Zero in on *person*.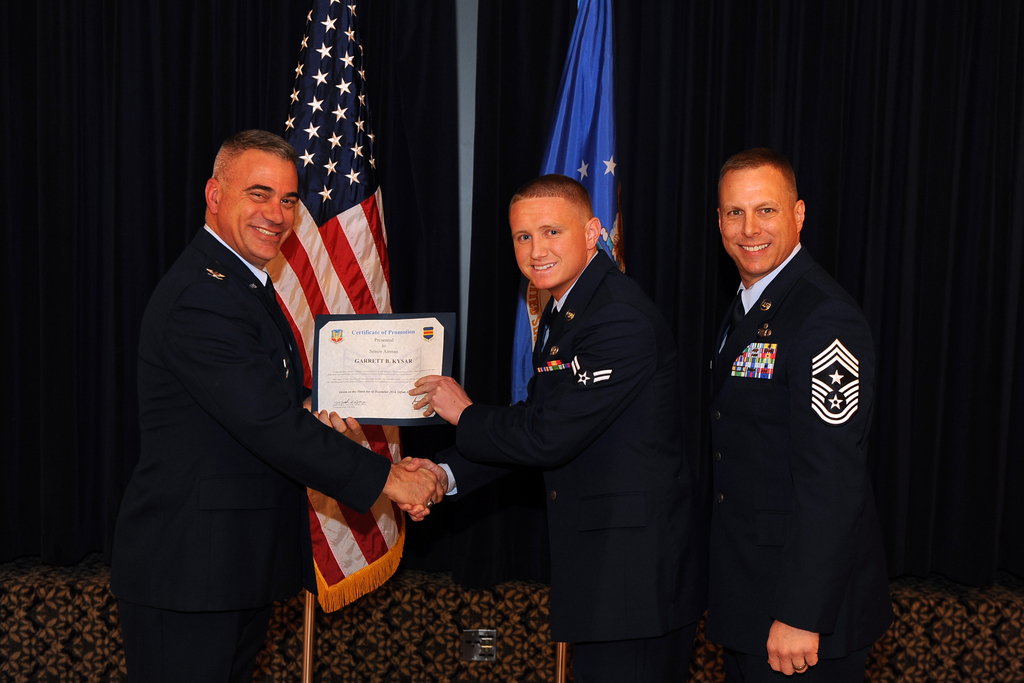
Zeroed in: l=695, t=148, r=896, b=682.
